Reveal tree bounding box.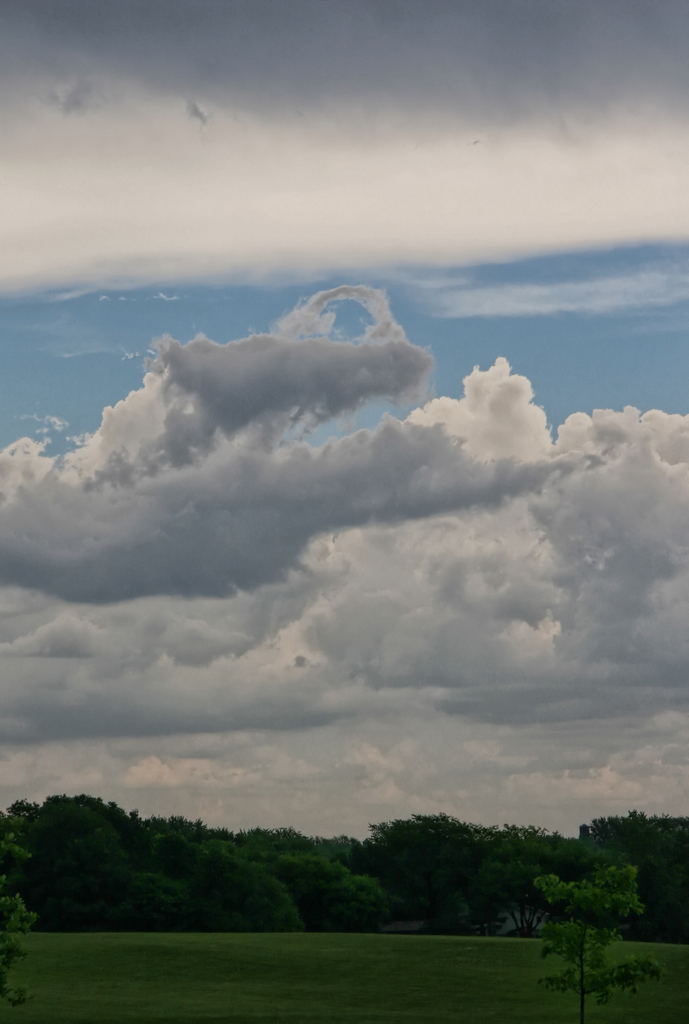
Revealed: [526, 804, 659, 984].
